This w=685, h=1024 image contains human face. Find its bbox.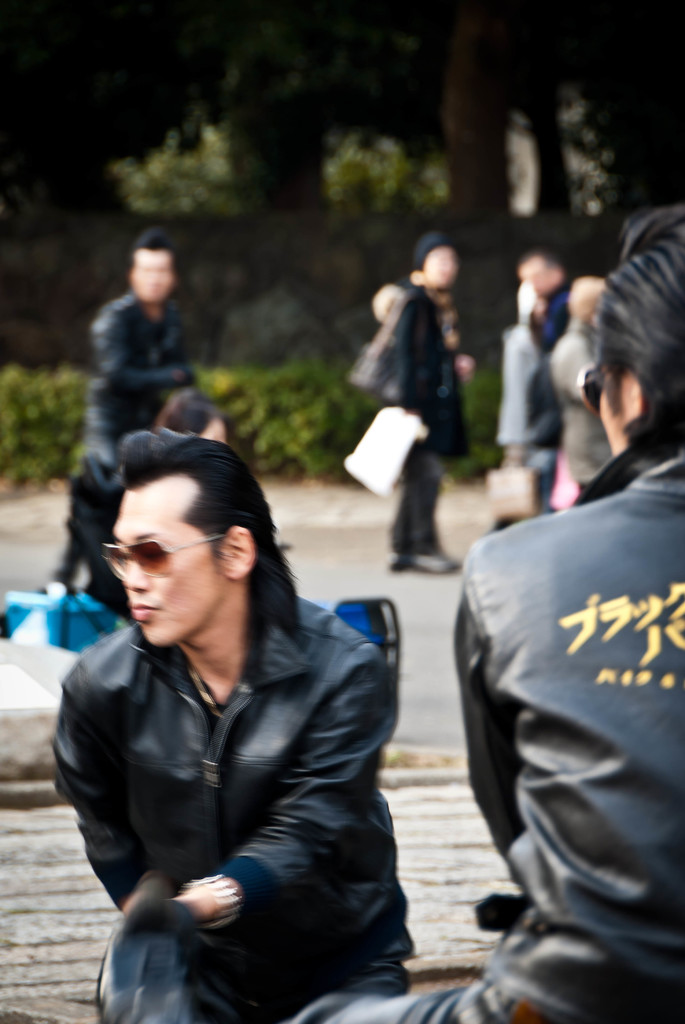
l=520, t=255, r=562, b=293.
